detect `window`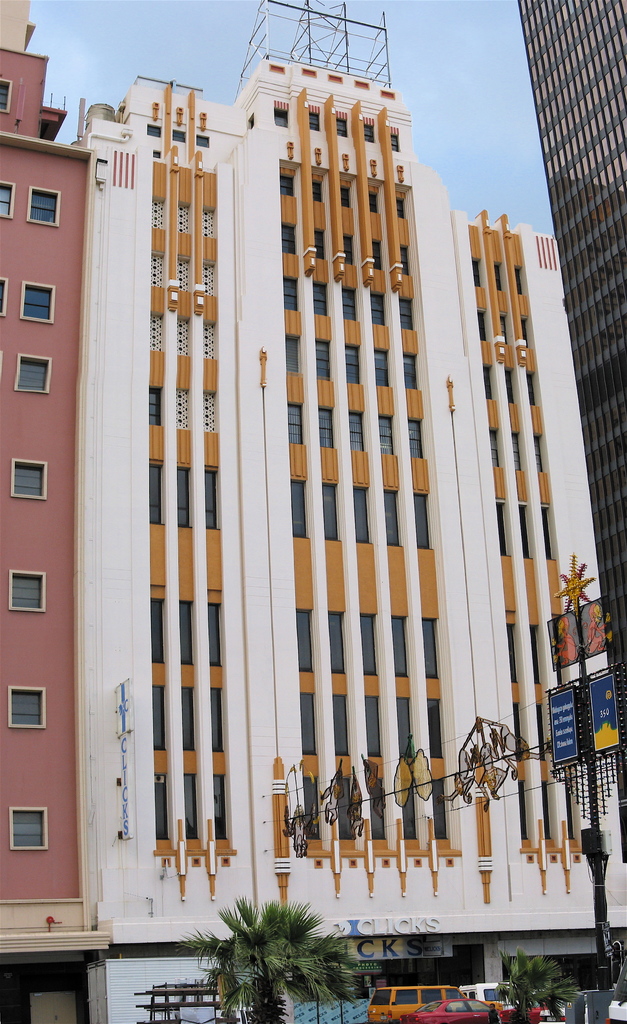
<region>525, 371, 540, 404</region>
